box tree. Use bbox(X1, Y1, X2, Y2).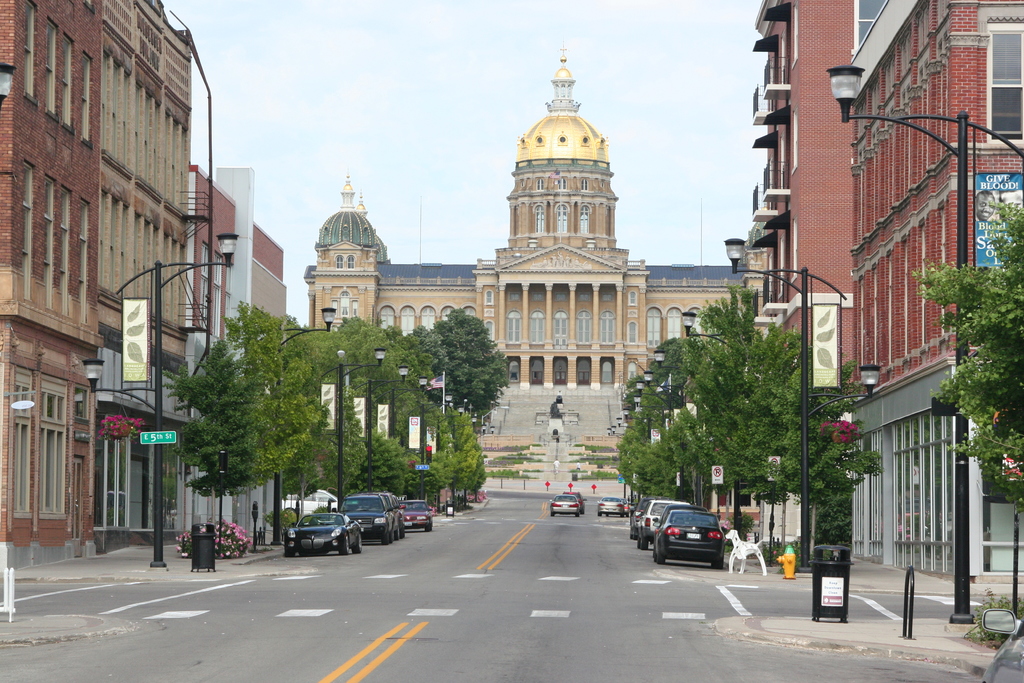
bbox(908, 193, 1023, 523).
